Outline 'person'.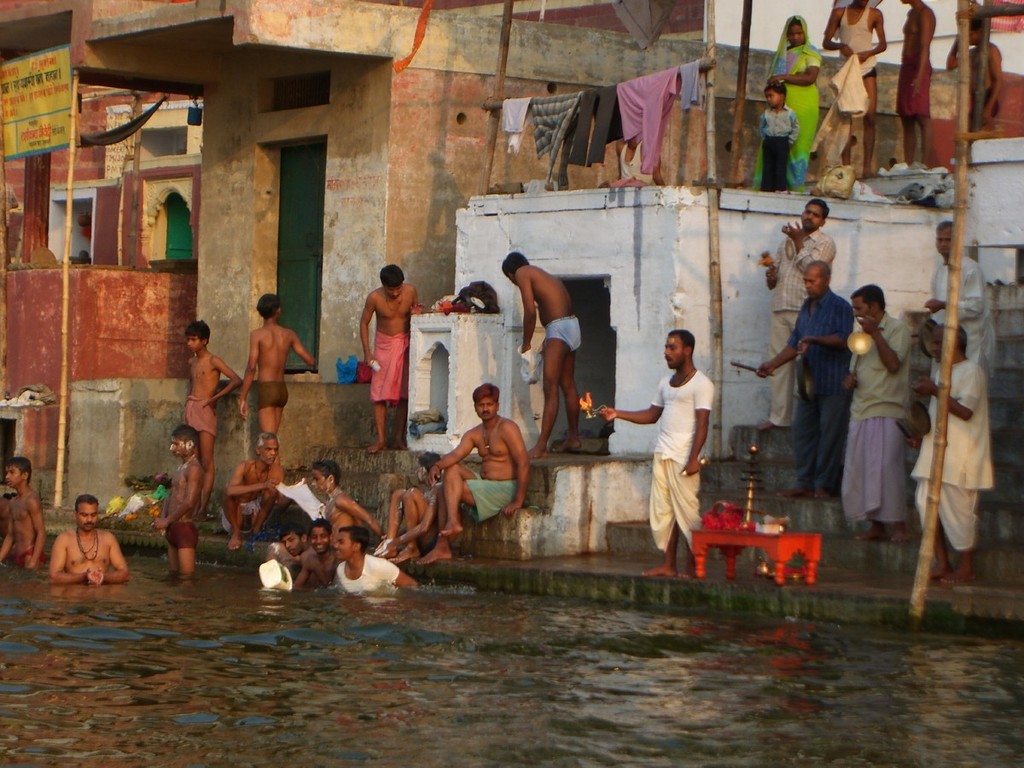
Outline: 352/250/420/450.
